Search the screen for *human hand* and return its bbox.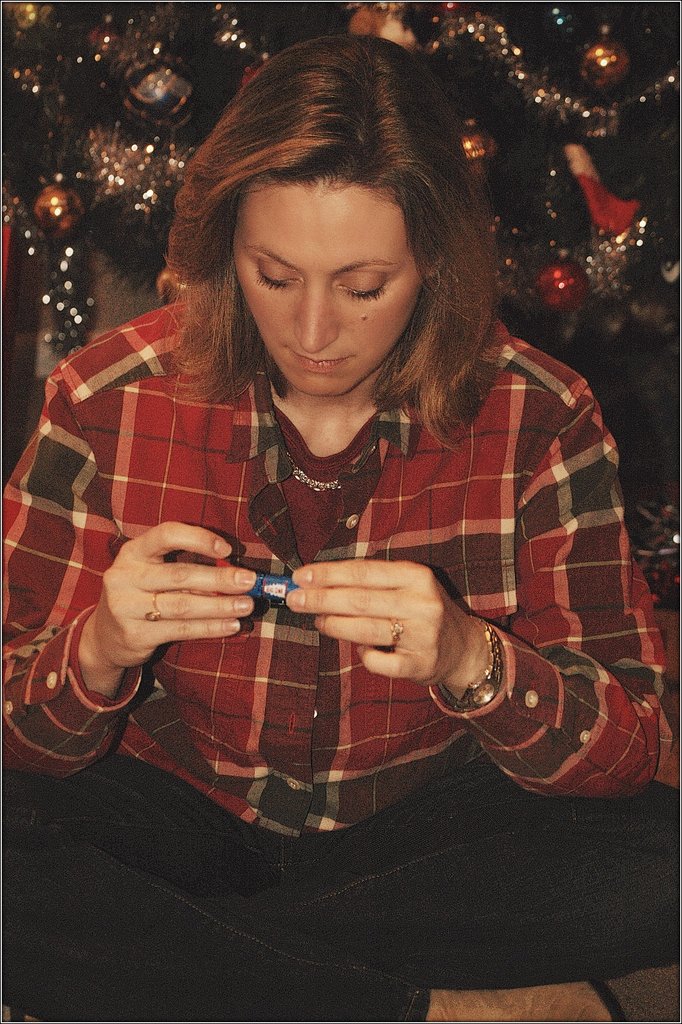
Found: [270, 545, 497, 697].
